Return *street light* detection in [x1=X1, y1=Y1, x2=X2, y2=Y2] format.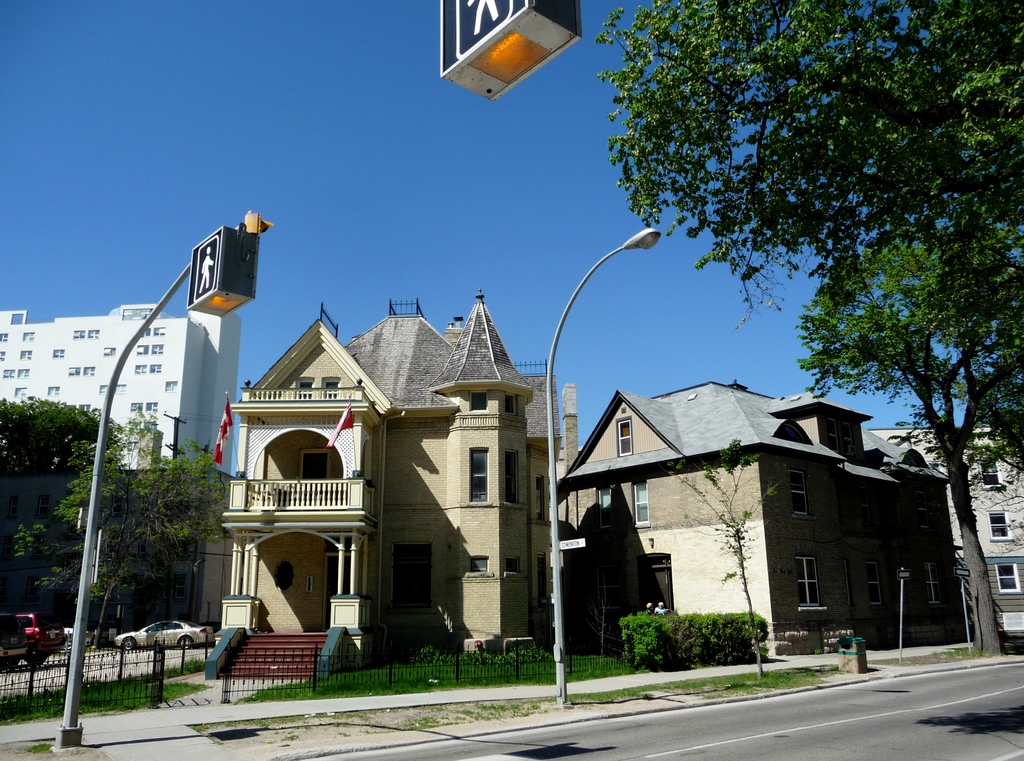
[x1=540, y1=228, x2=664, y2=710].
